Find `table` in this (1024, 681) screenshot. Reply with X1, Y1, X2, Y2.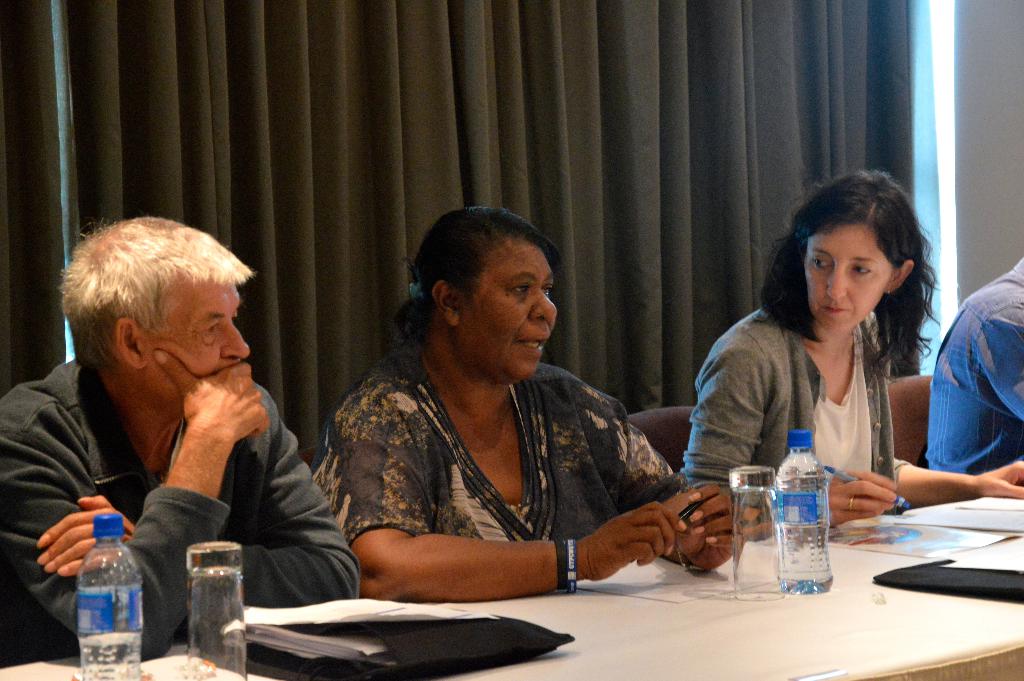
0, 542, 1023, 680.
